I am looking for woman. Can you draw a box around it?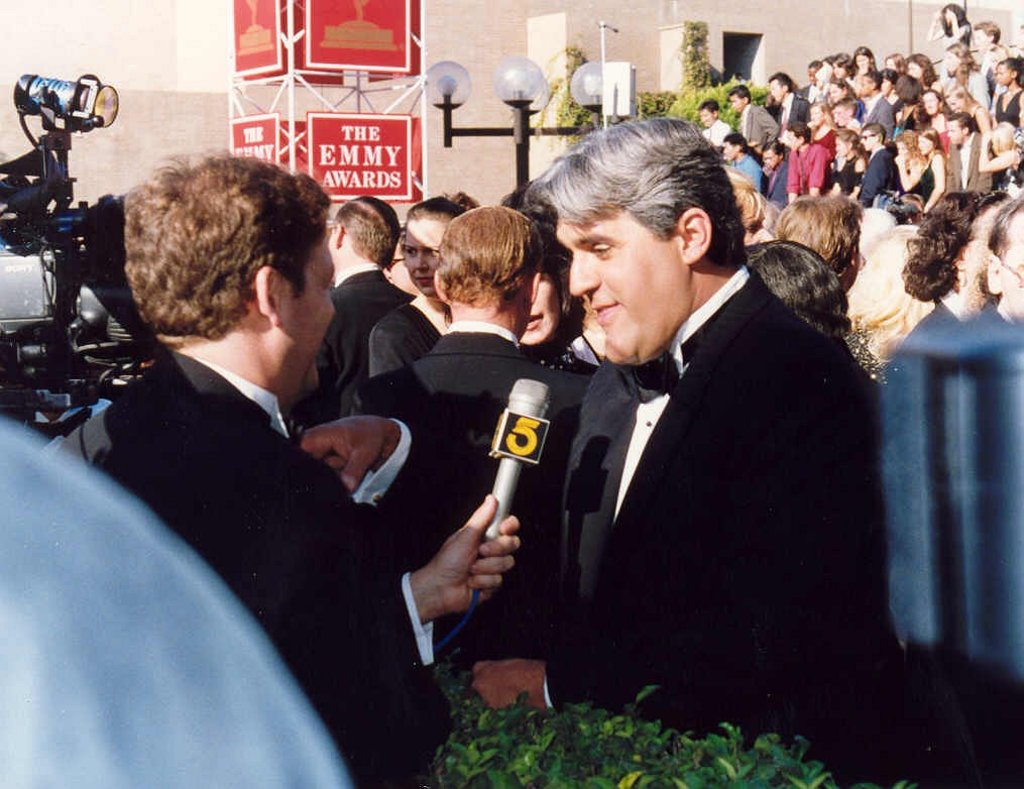
Sure, the bounding box is detection(516, 222, 598, 383).
